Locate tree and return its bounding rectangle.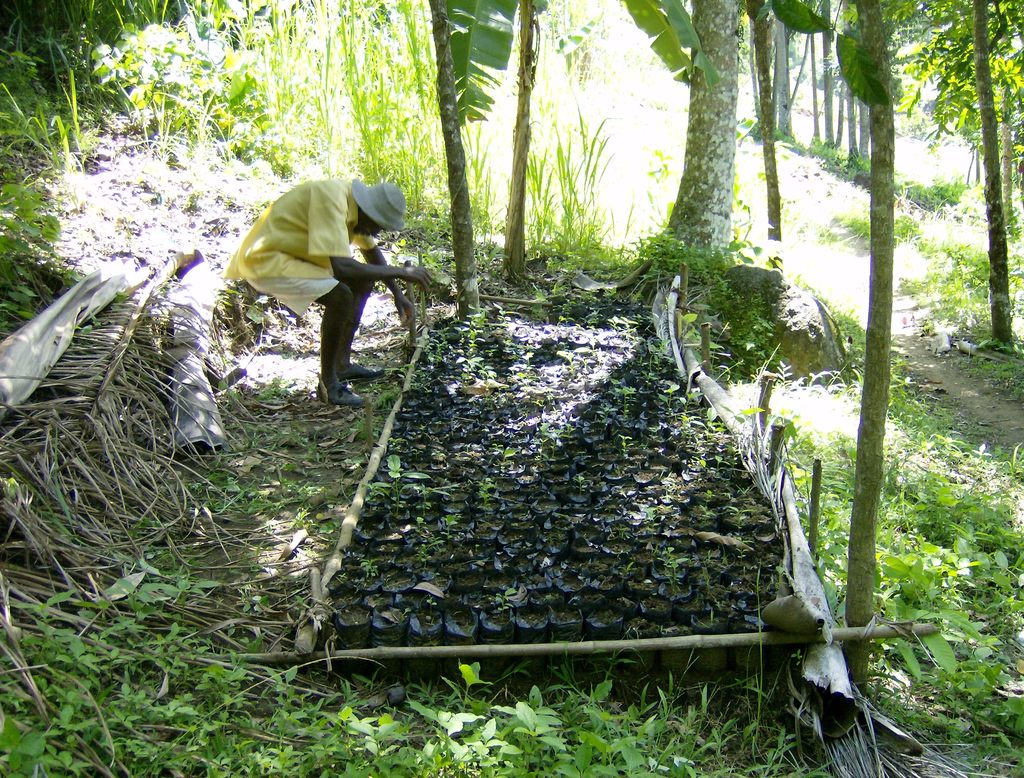
(x1=888, y1=0, x2=1023, y2=356).
